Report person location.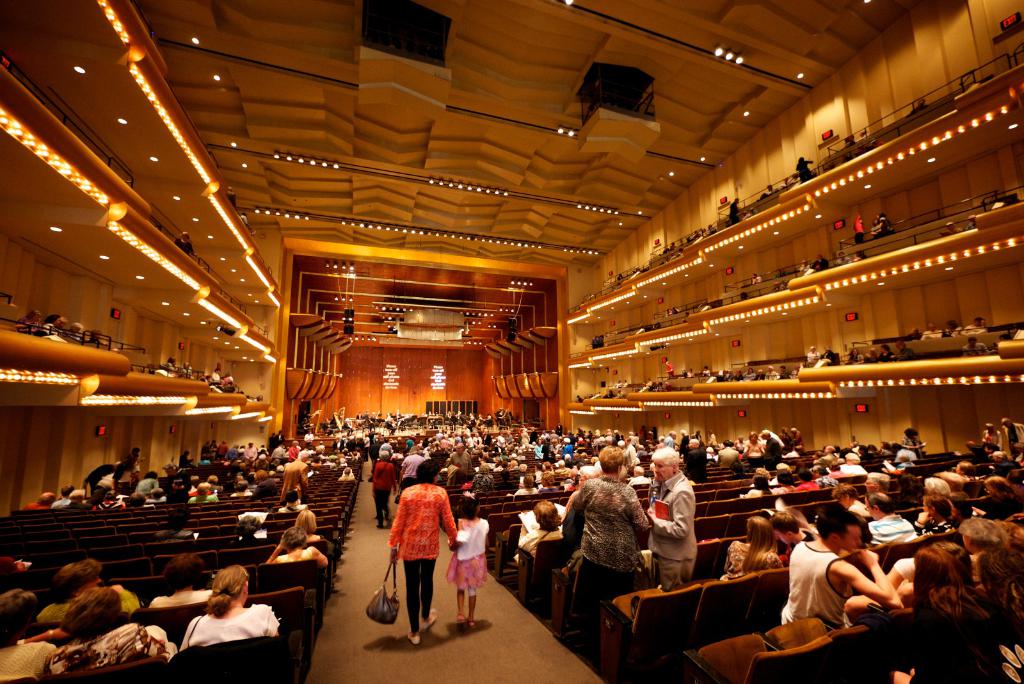
Report: [x1=763, y1=432, x2=778, y2=468].
